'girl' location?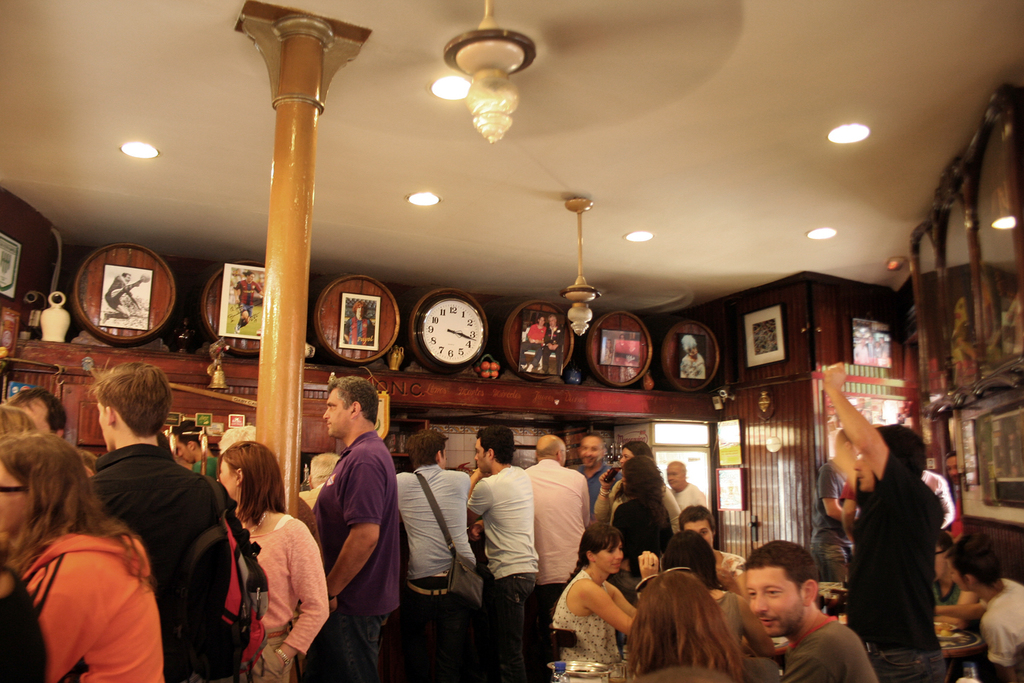
region(219, 438, 332, 682)
